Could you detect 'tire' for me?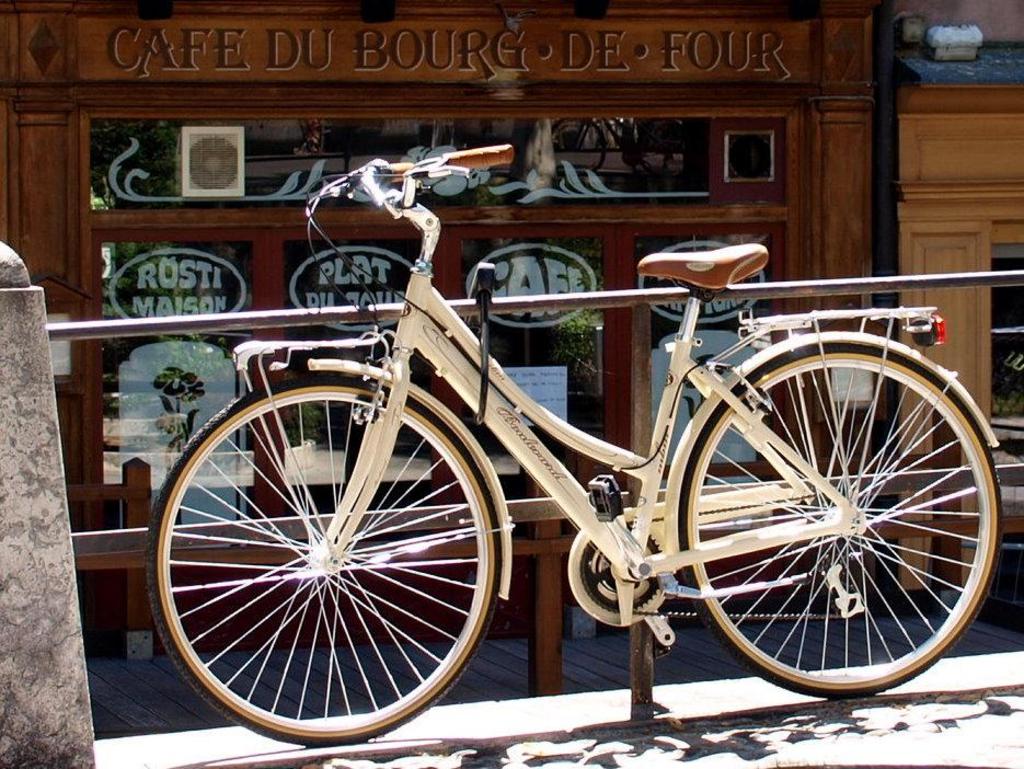
Detection result: locate(143, 375, 502, 747).
